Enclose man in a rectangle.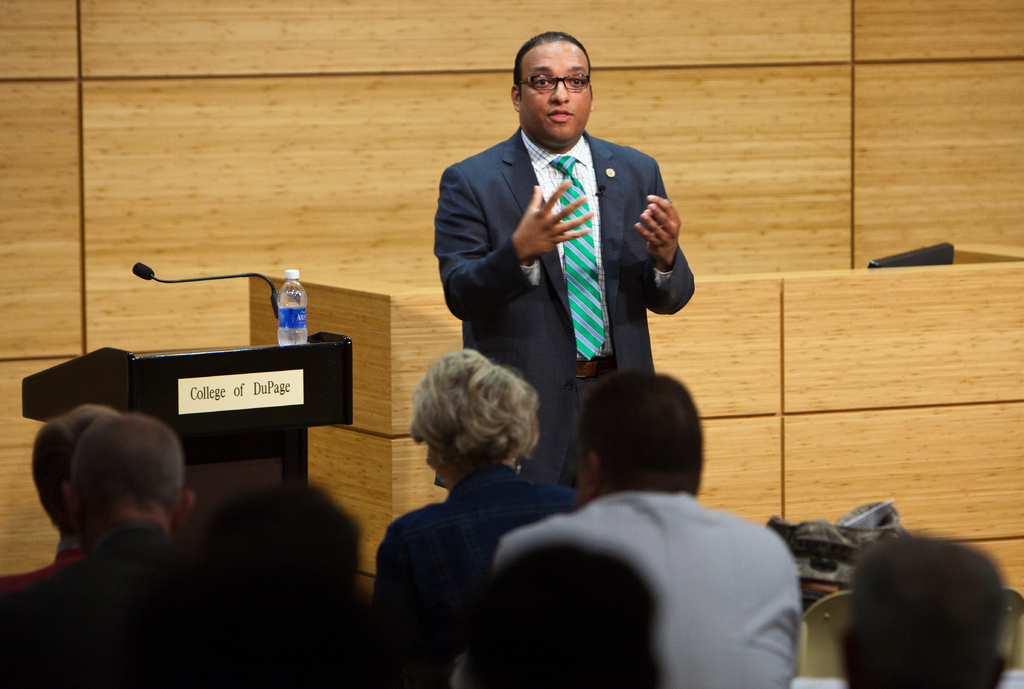
<box>0,415,230,688</box>.
